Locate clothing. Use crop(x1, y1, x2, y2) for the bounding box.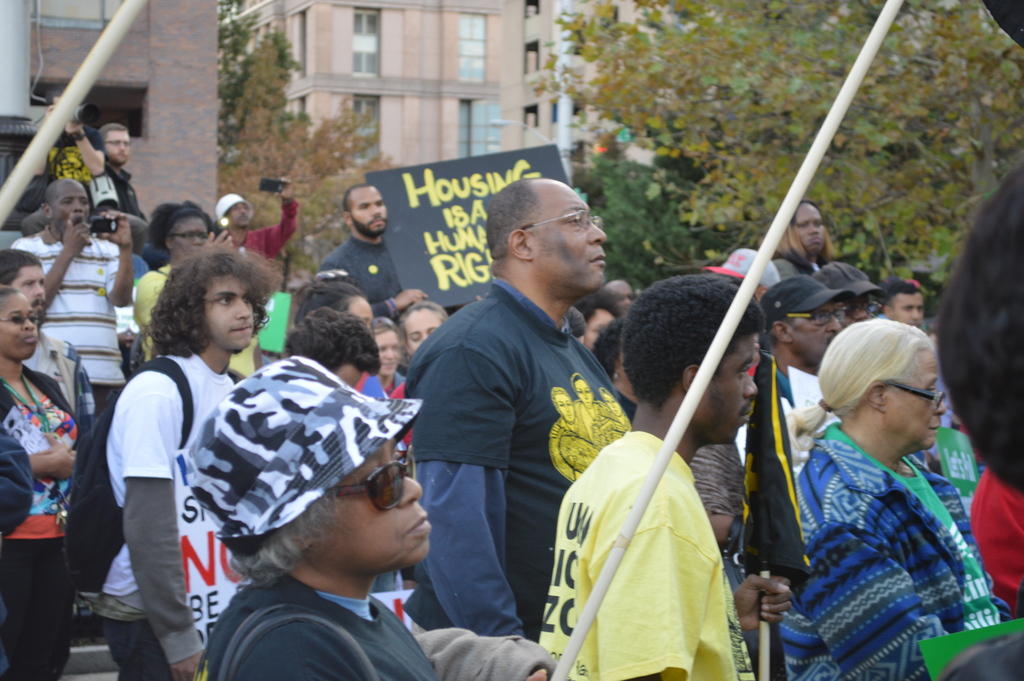
crop(771, 432, 1019, 680).
